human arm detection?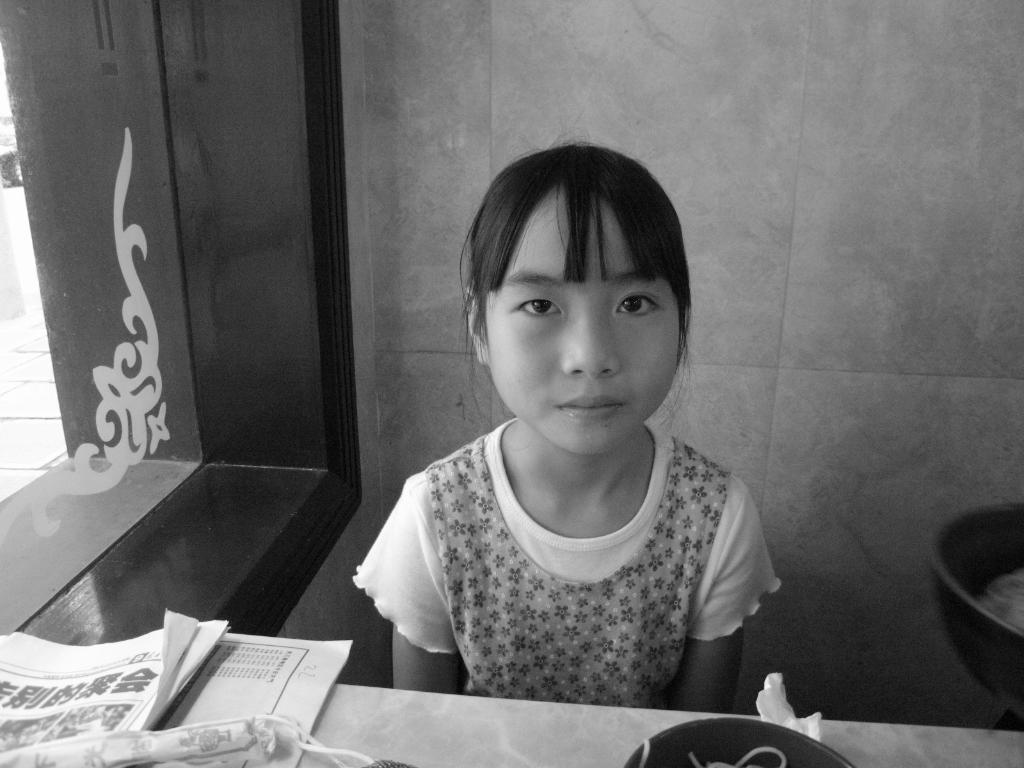
BBox(350, 477, 460, 701)
